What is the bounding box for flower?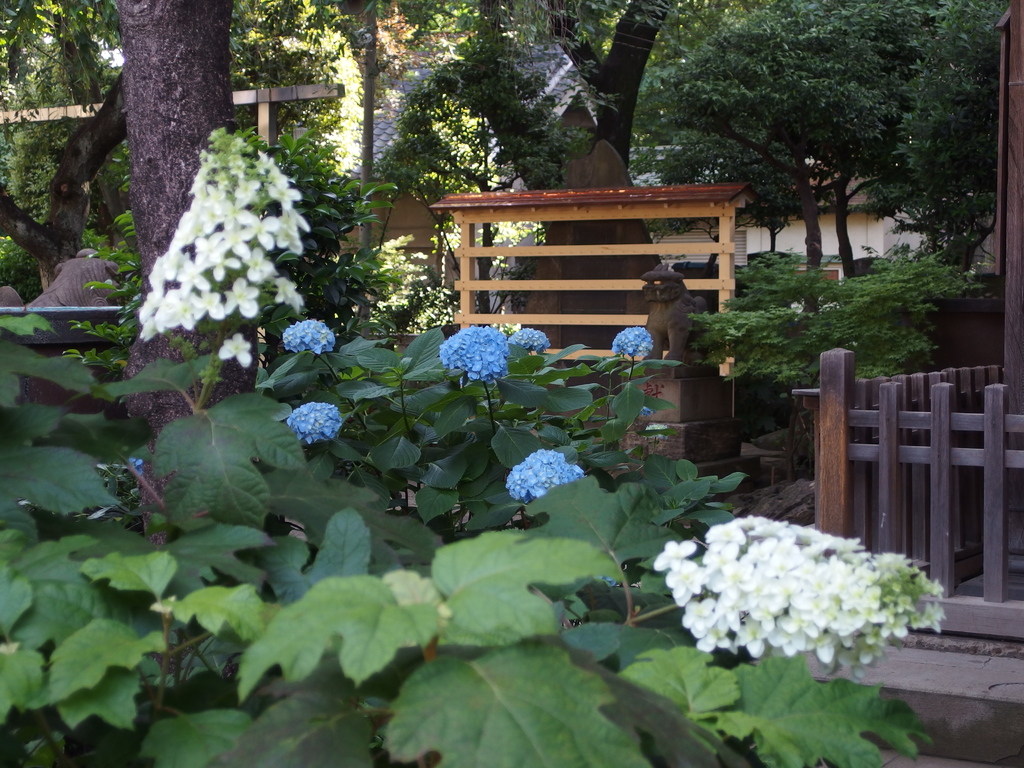
rect(287, 403, 345, 445).
